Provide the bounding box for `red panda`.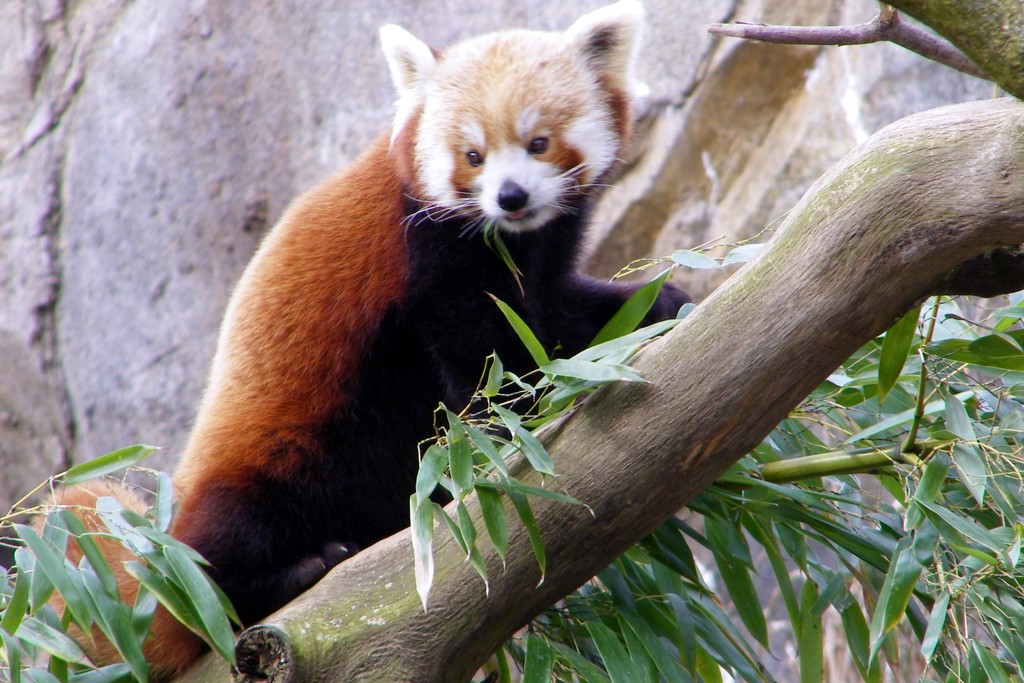
rect(27, 0, 693, 682).
